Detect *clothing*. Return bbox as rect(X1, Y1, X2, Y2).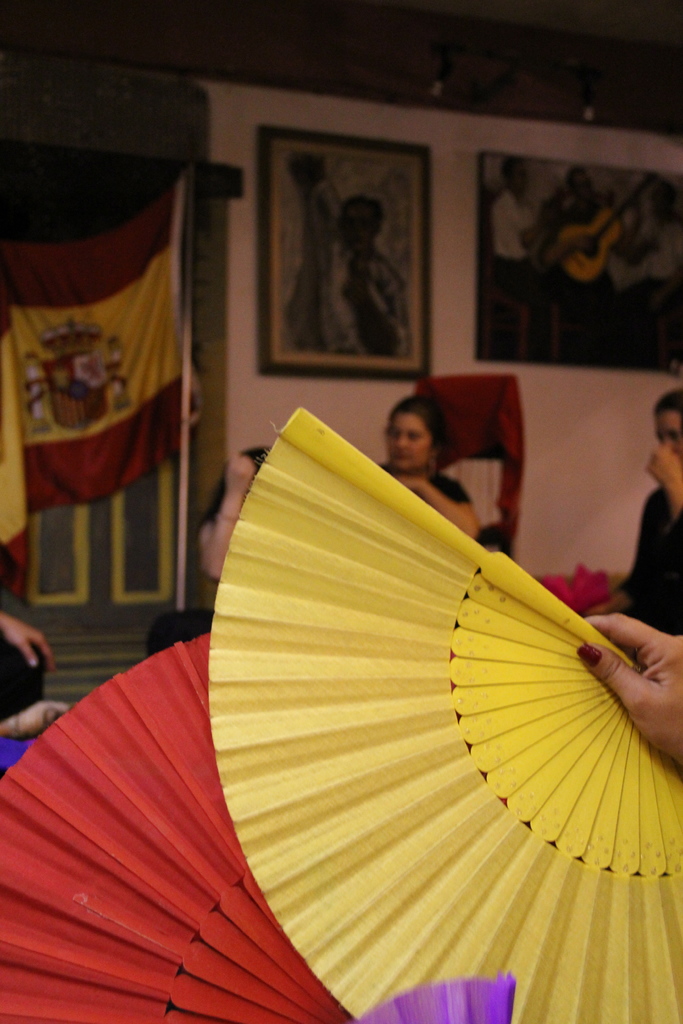
rect(544, 200, 621, 296).
